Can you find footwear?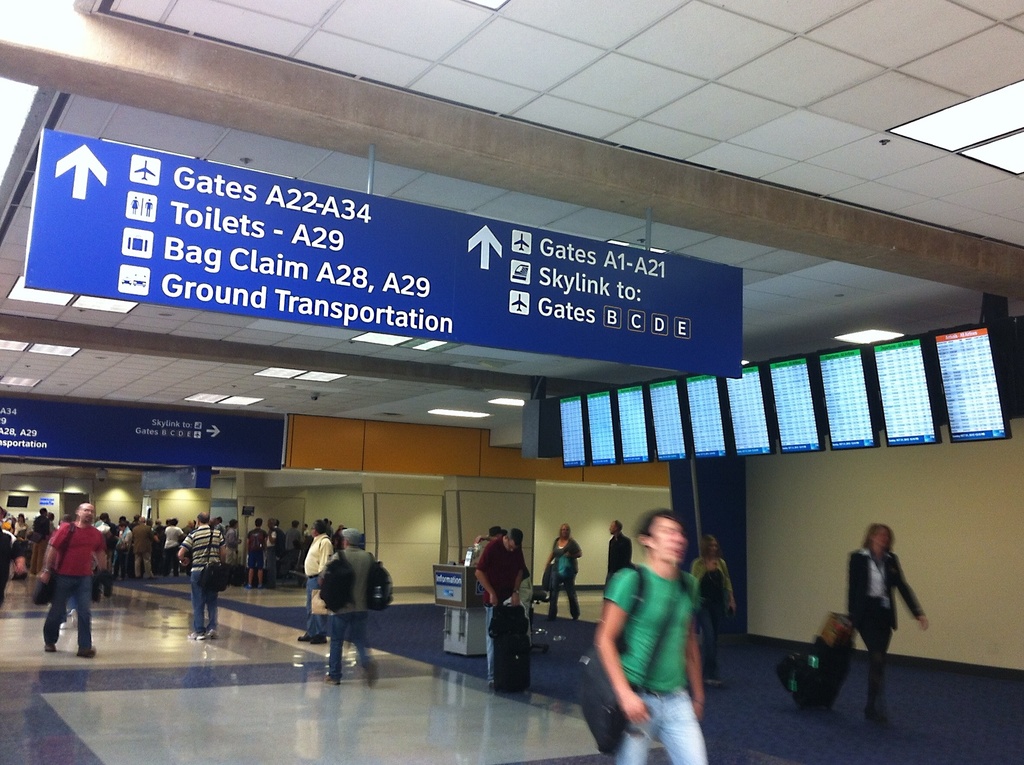
Yes, bounding box: x1=703 y1=677 x2=725 y2=690.
